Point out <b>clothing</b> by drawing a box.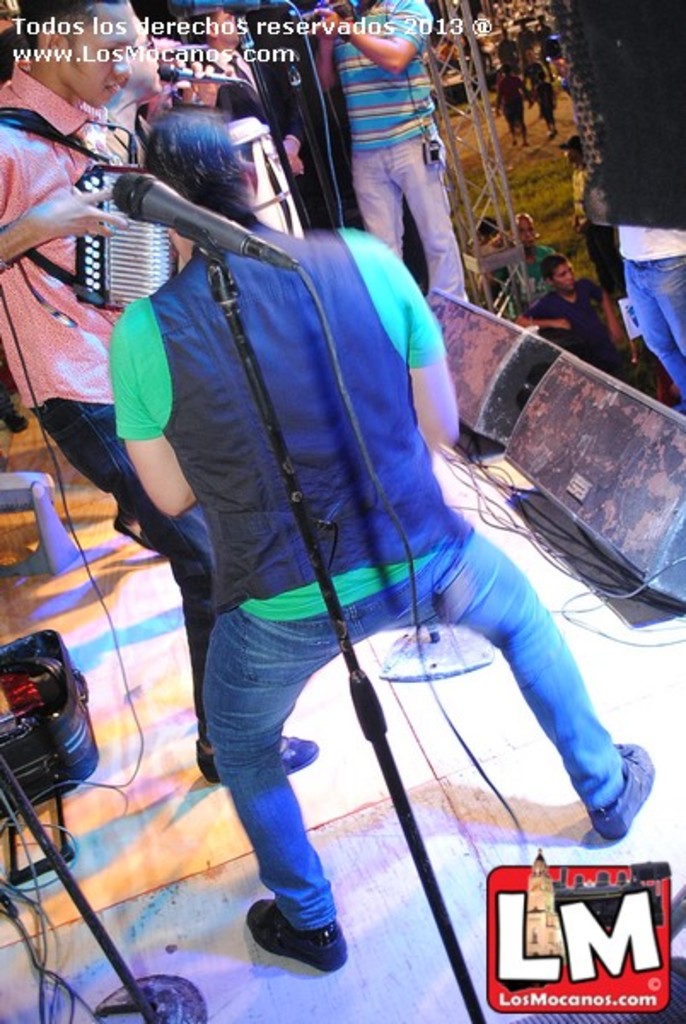
{"left": 486, "top": 73, "right": 522, "bottom": 133}.
